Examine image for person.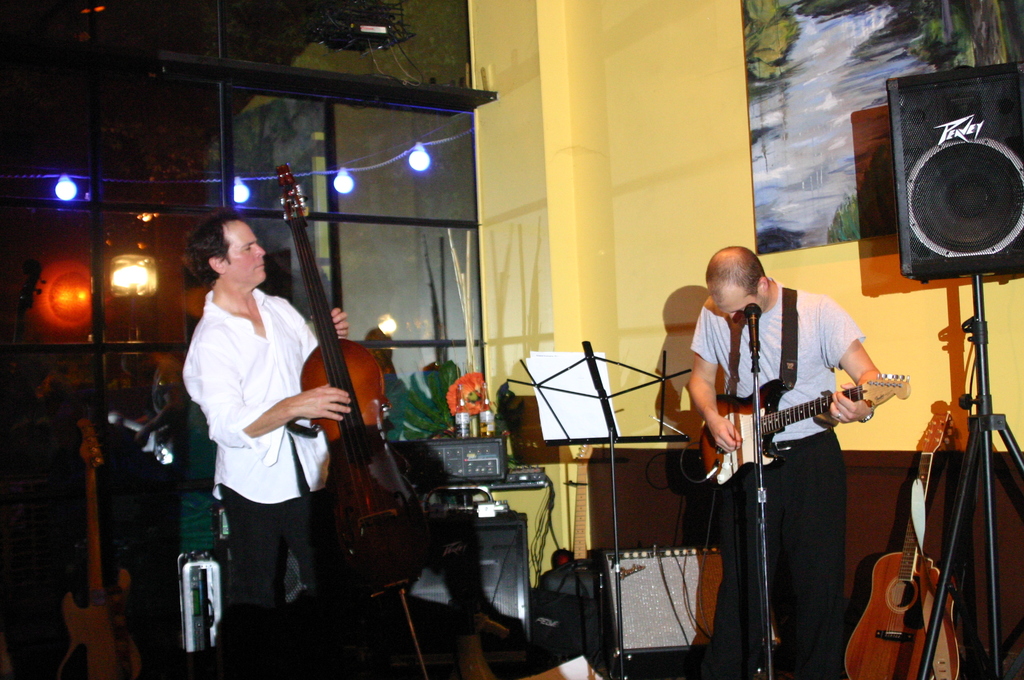
Examination result: [182,214,355,679].
